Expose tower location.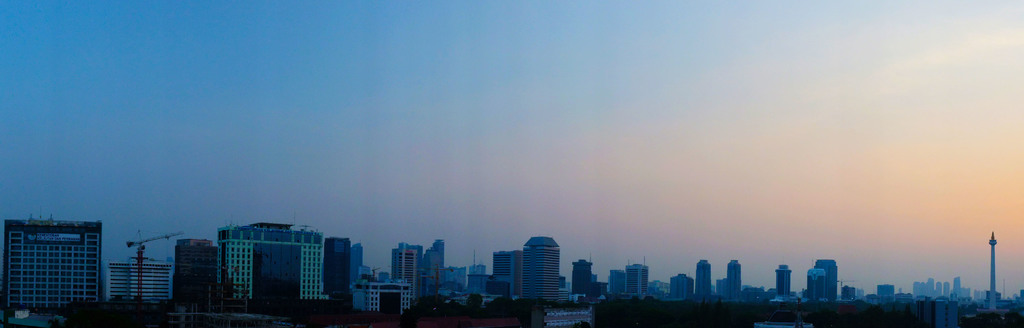
Exposed at rect(624, 265, 648, 291).
